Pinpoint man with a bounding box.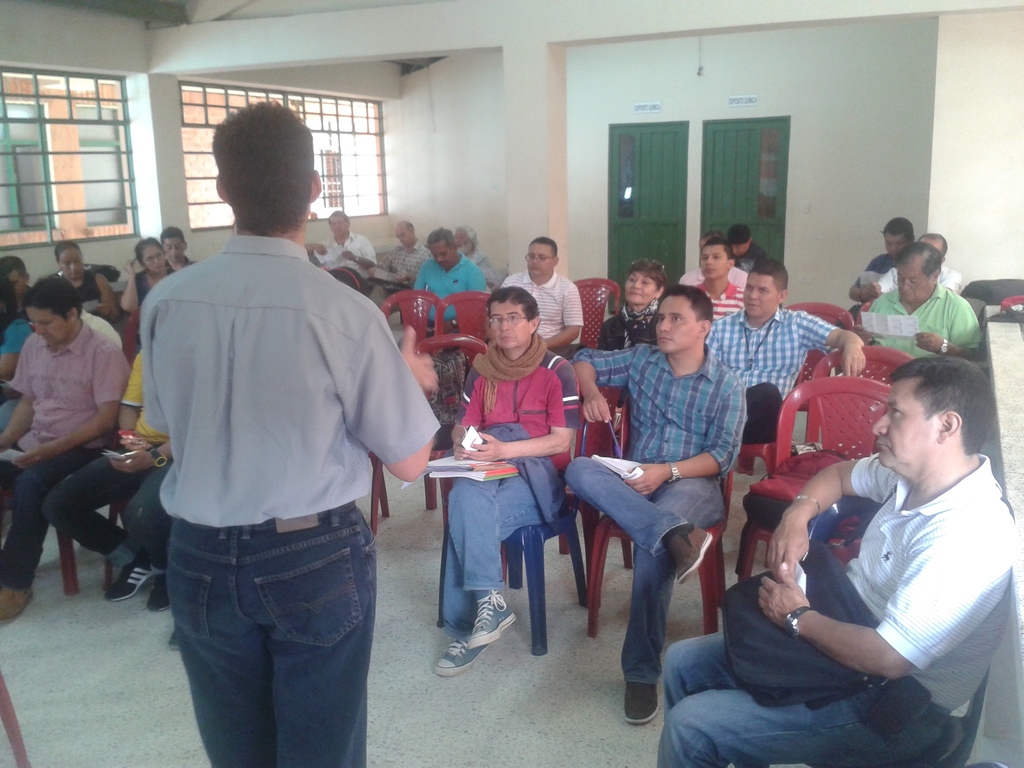
x1=726 y1=225 x2=771 y2=274.
